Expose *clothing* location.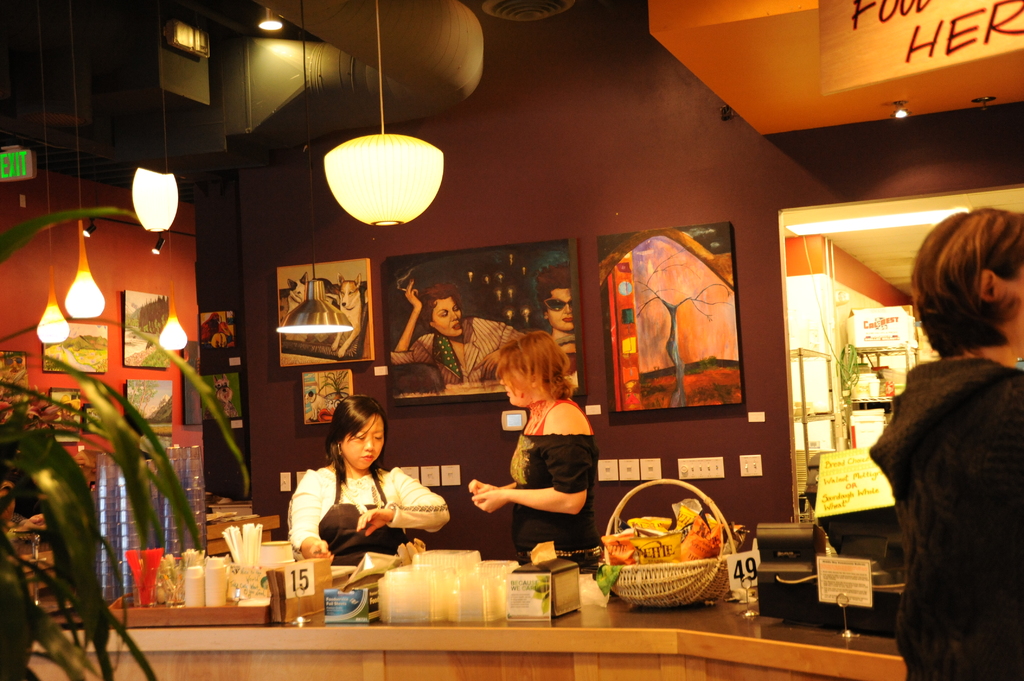
Exposed at box(868, 353, 1023, 680).
